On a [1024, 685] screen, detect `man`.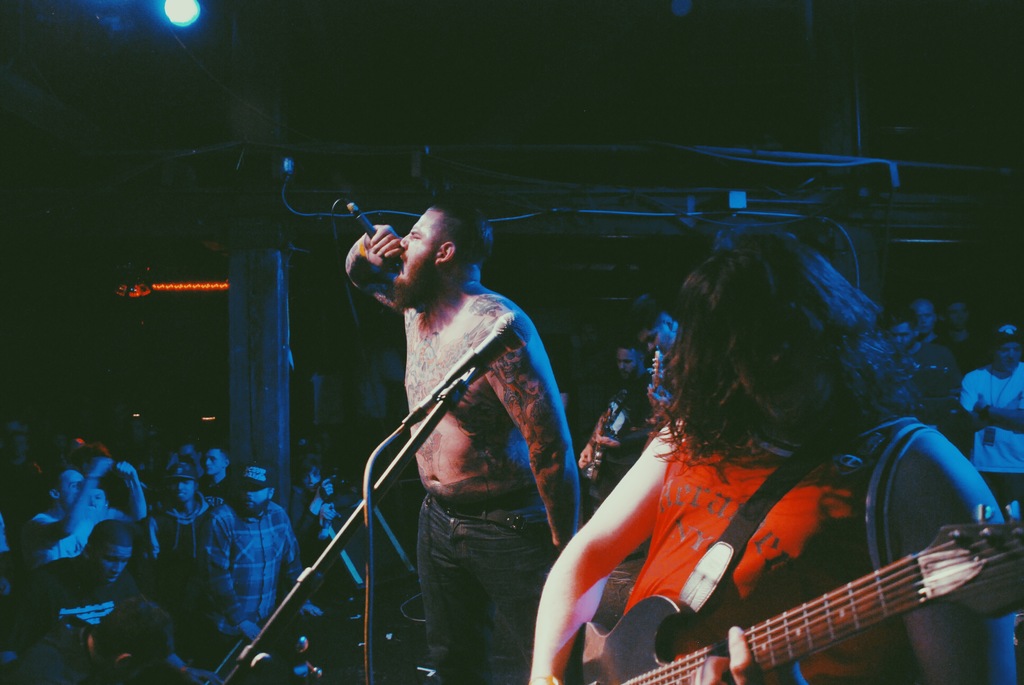
region(960, 326, 1023, 524).
